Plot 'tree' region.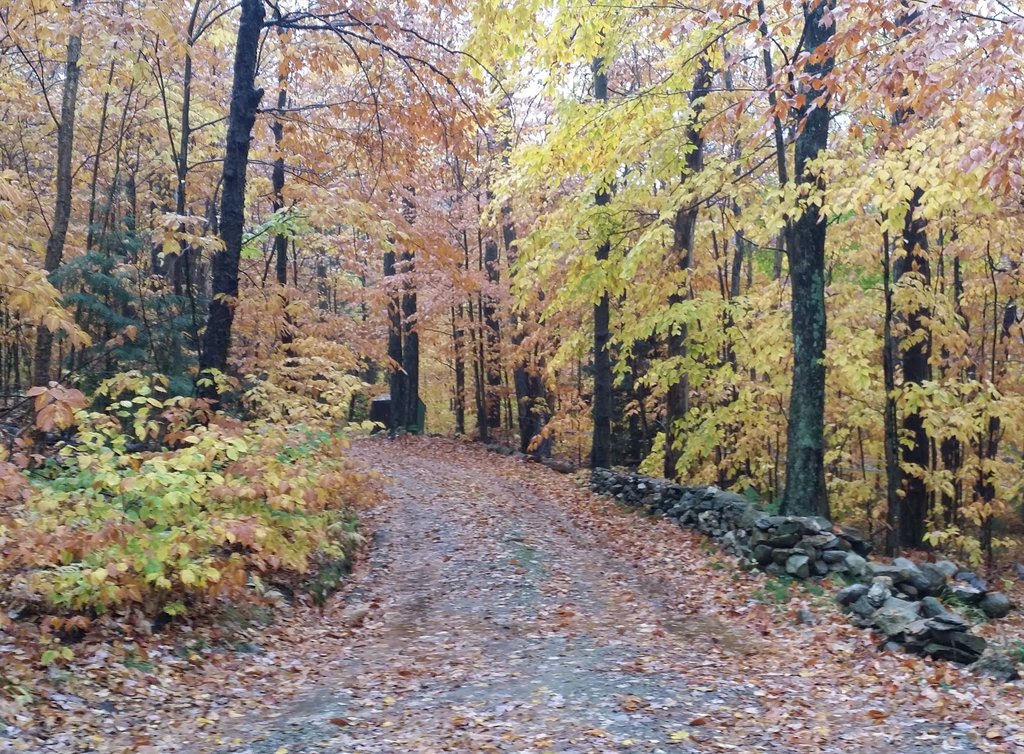
Plotted at Rect(971, 0, 1023, 586).
